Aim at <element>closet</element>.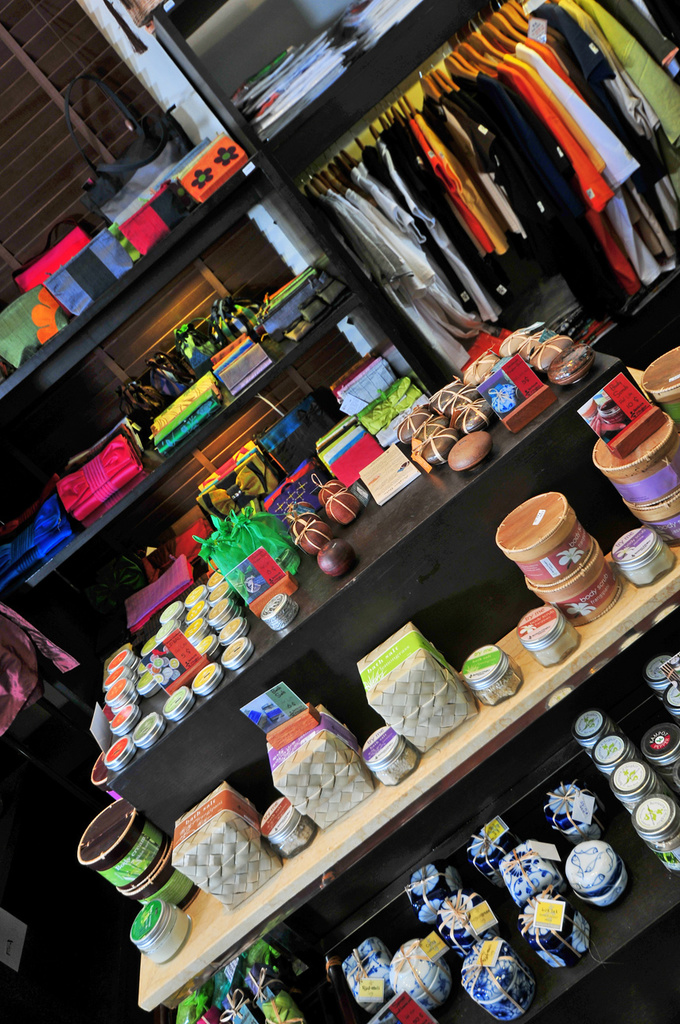
Aimed at (0,0,679,1023).
